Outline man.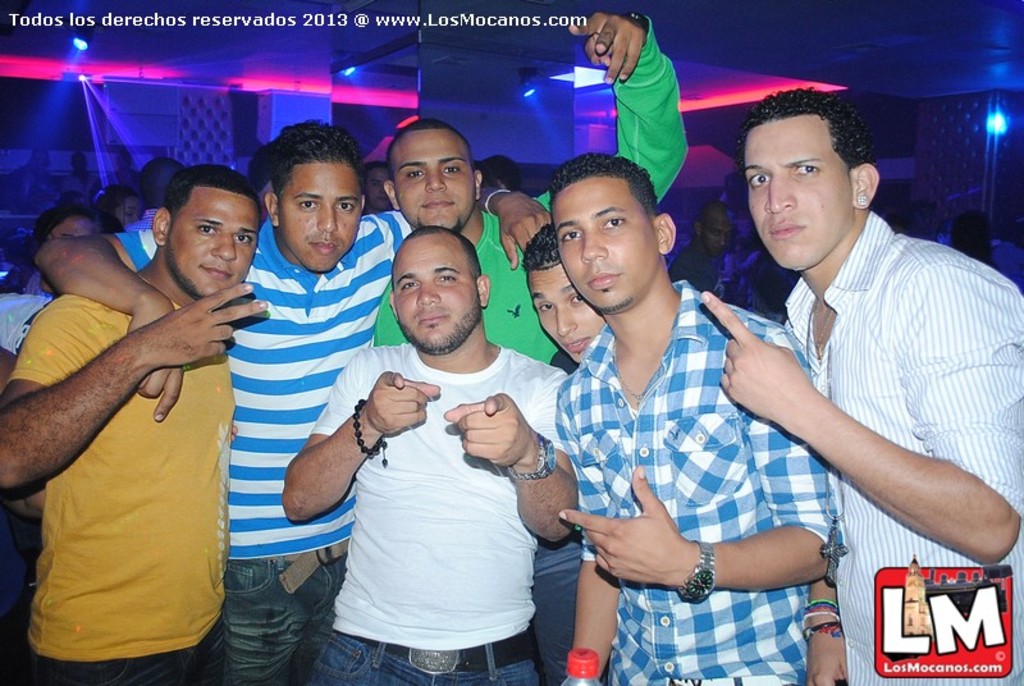
Outline: (x1=38, y1=124, x2=562, y2=685).
